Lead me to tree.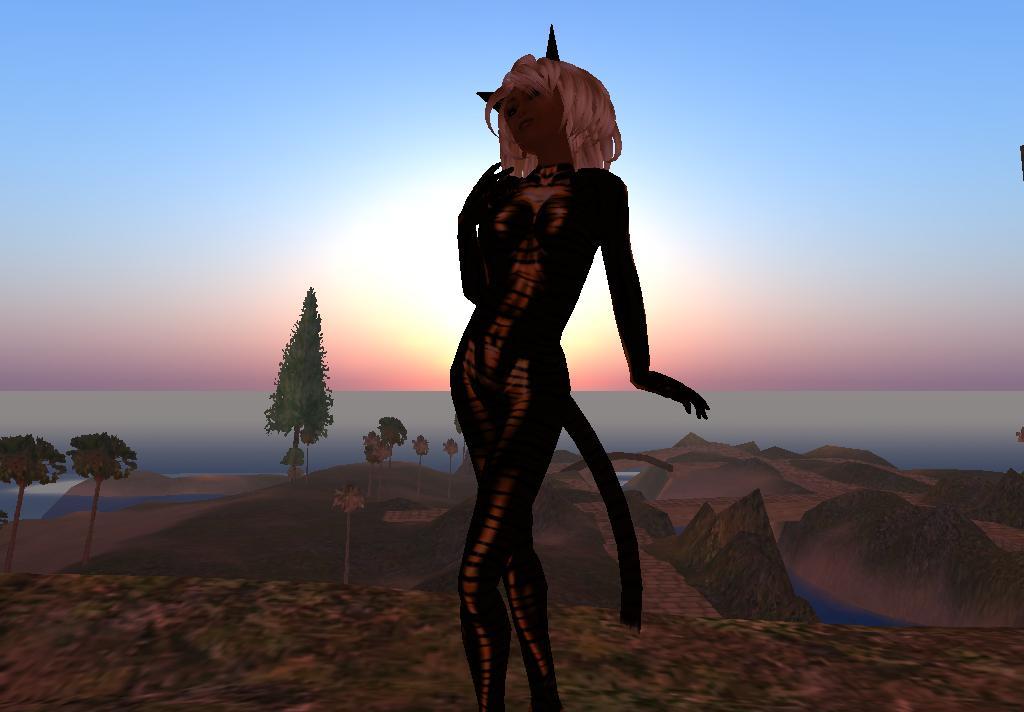
Lead to crop(379, 417, 408, 464).
